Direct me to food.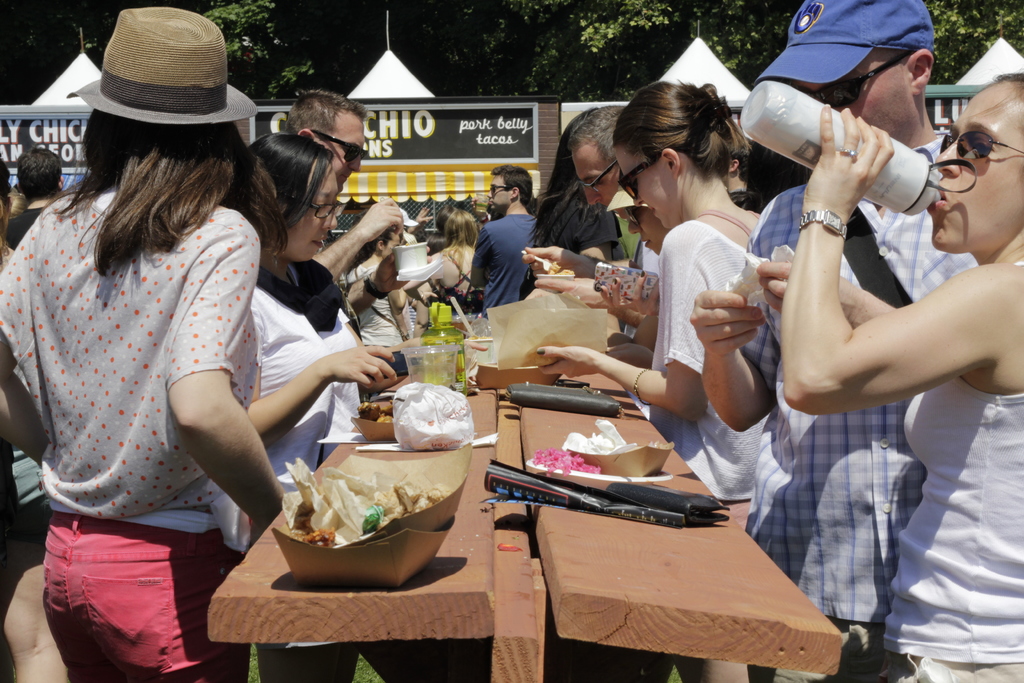
Direction: Rect(254, 450, 468, 559).
